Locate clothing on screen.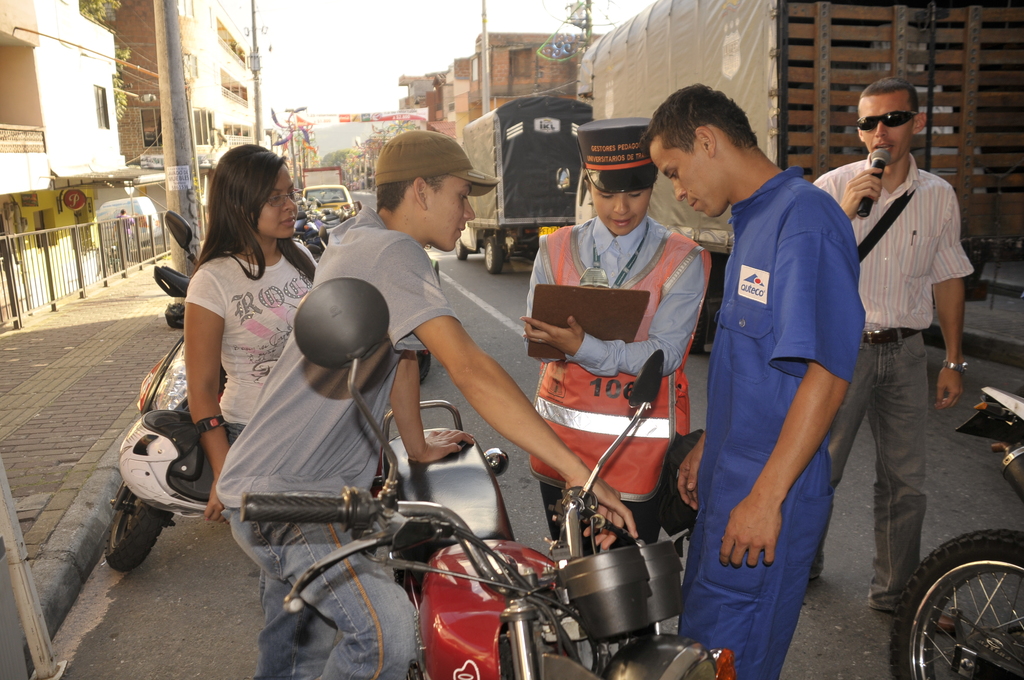
On screen at box(529, 209, 712, 554).
